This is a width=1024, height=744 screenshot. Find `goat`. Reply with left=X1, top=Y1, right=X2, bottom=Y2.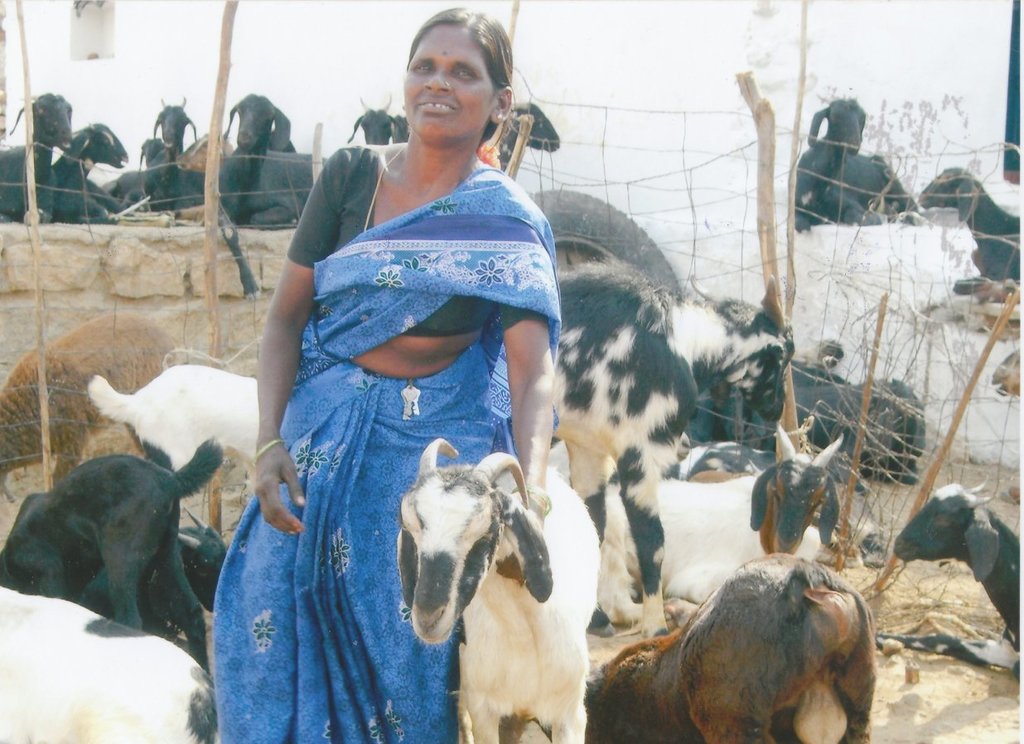
left=398, top=437, right=599, bottom=743.
